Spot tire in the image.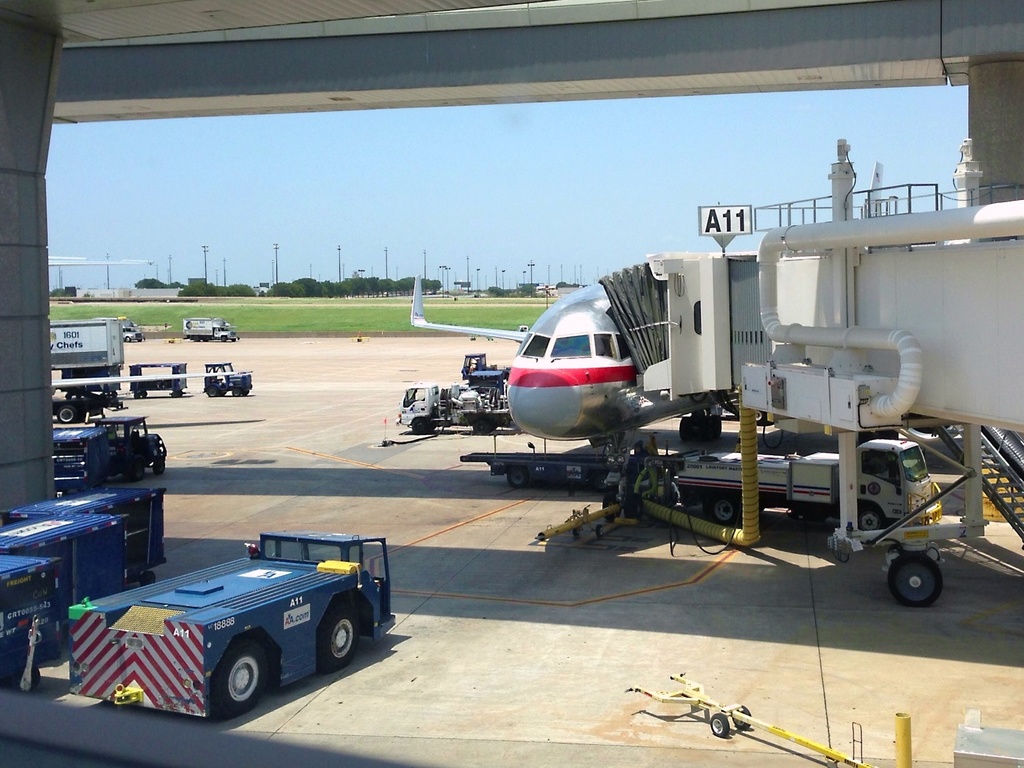
tire found at x1=848, y1=501, x2=889, y2=538.
